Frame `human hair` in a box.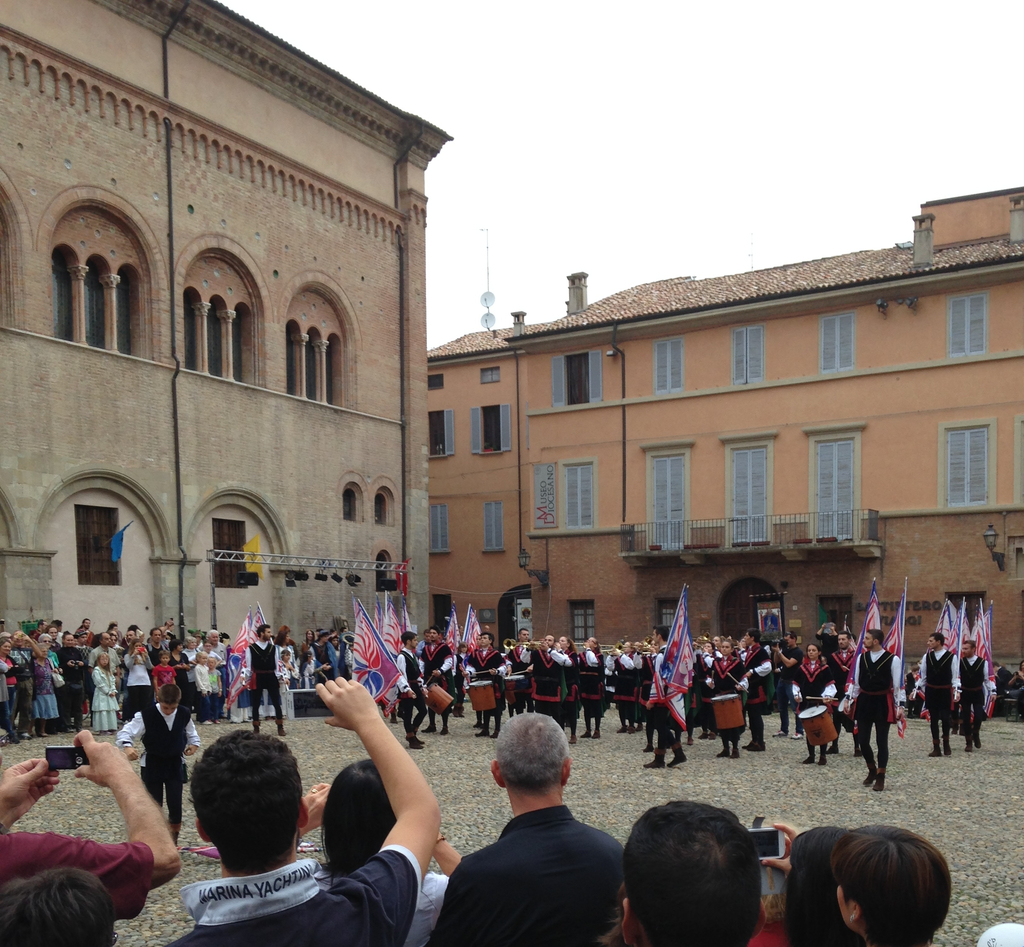
[left=0, top=632, right=12, bottom=638].
